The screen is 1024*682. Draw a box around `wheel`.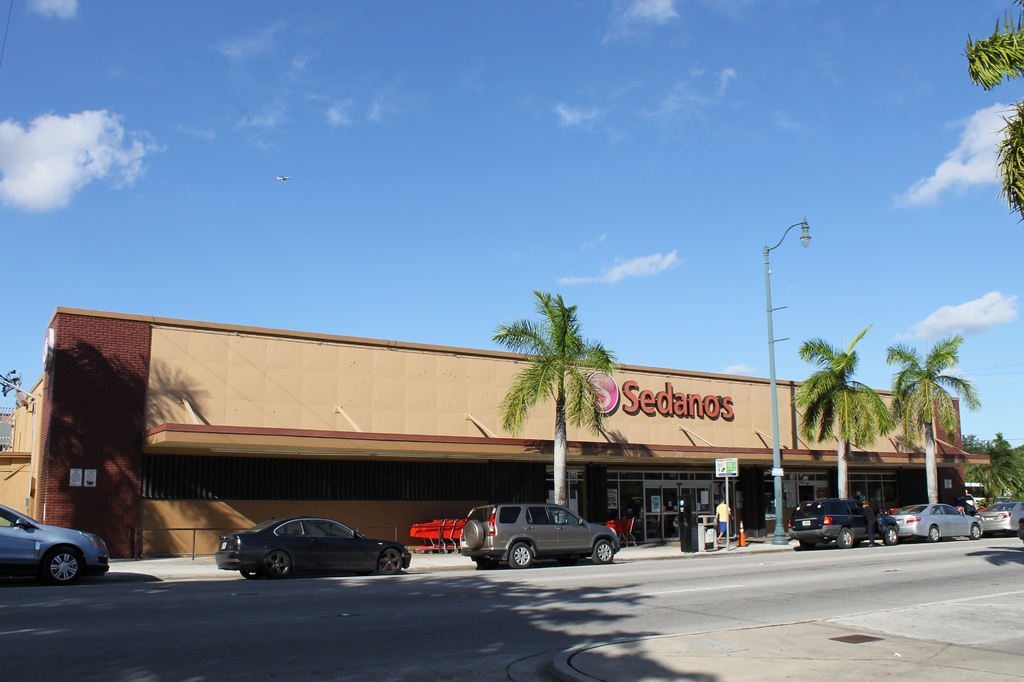
box(970, 523, 980, 542).
